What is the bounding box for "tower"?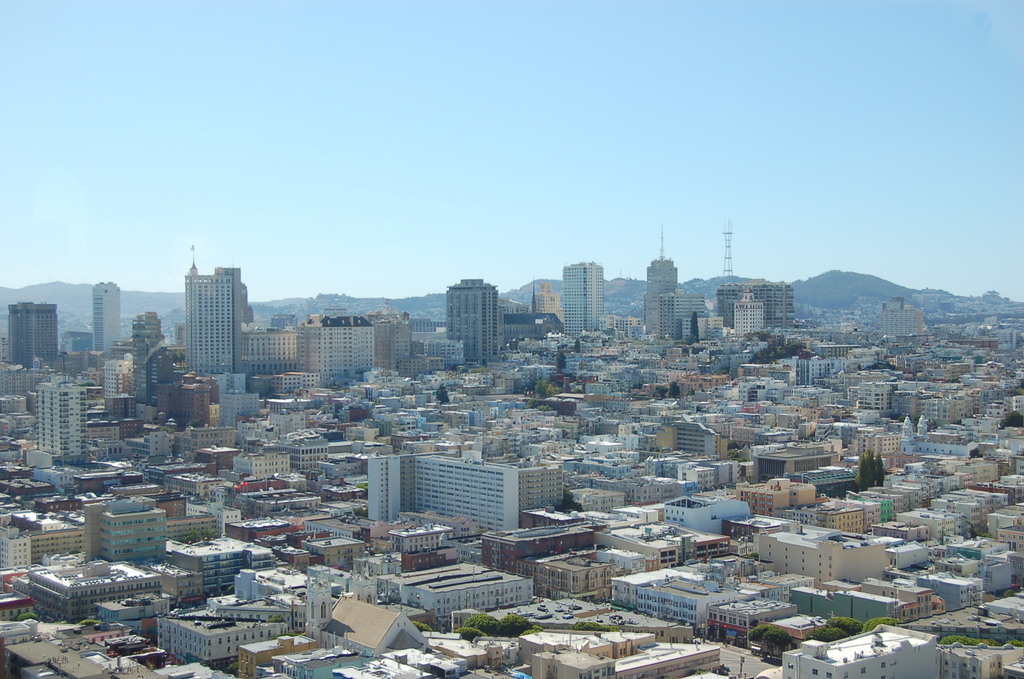
detection(641, 241, 690, 318).
